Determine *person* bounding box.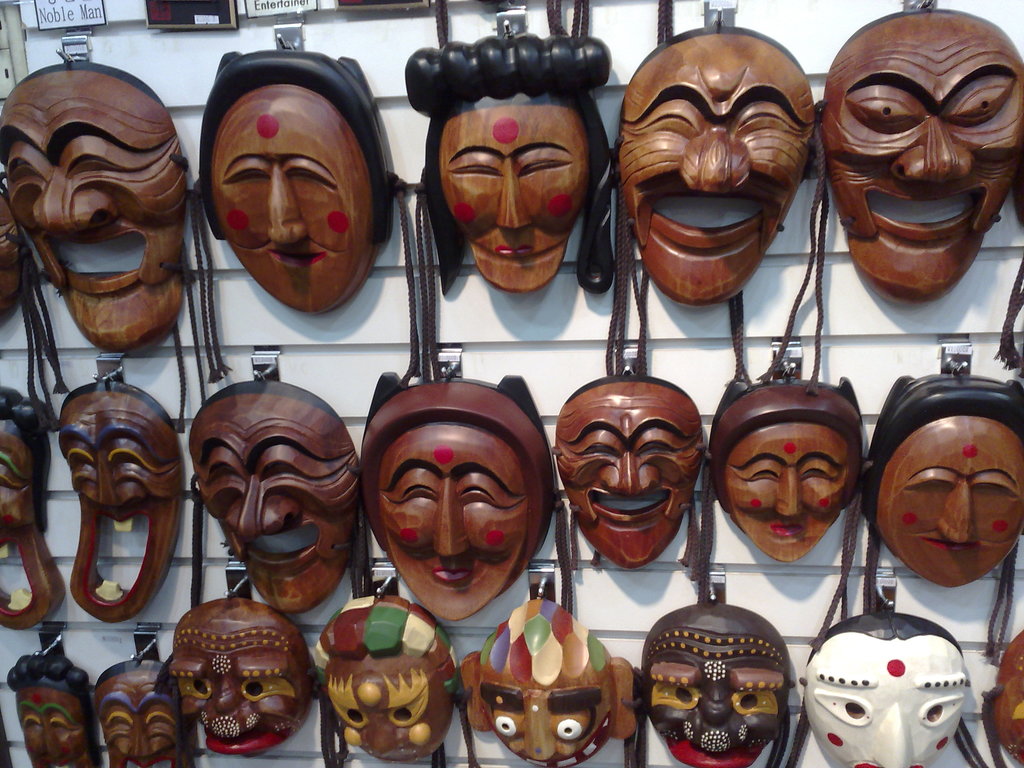
Determined: [x1=556, y1=371, x2=716, y2=570].
